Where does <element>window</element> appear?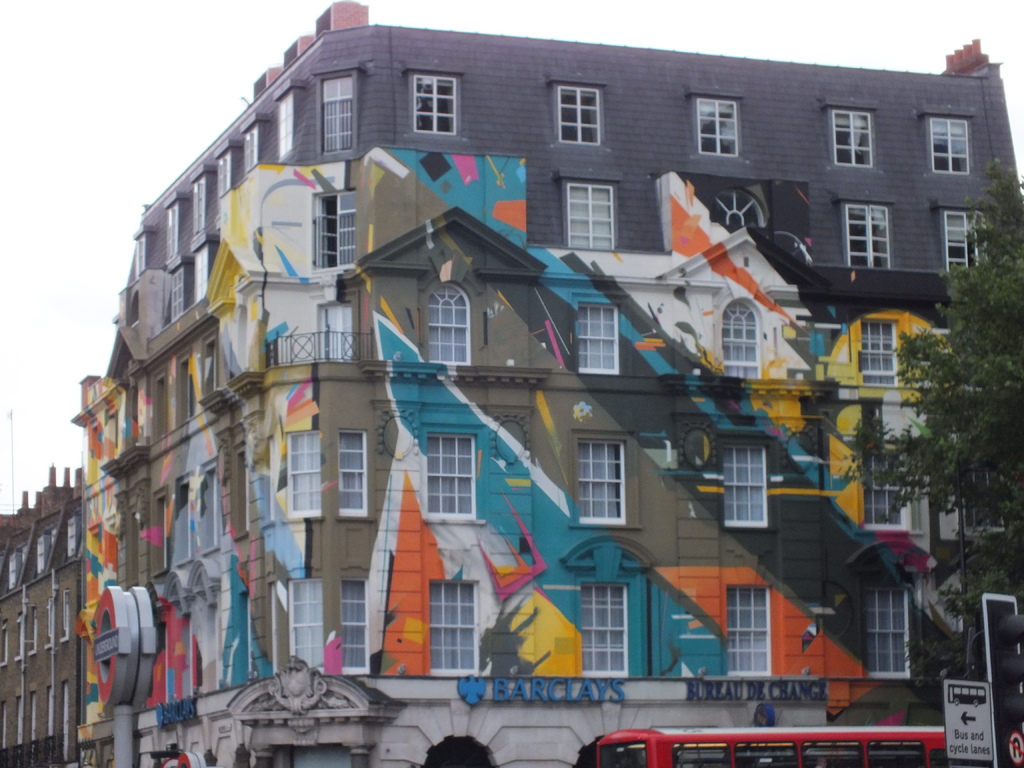
Appears at box(925, 118, 975, 172).
